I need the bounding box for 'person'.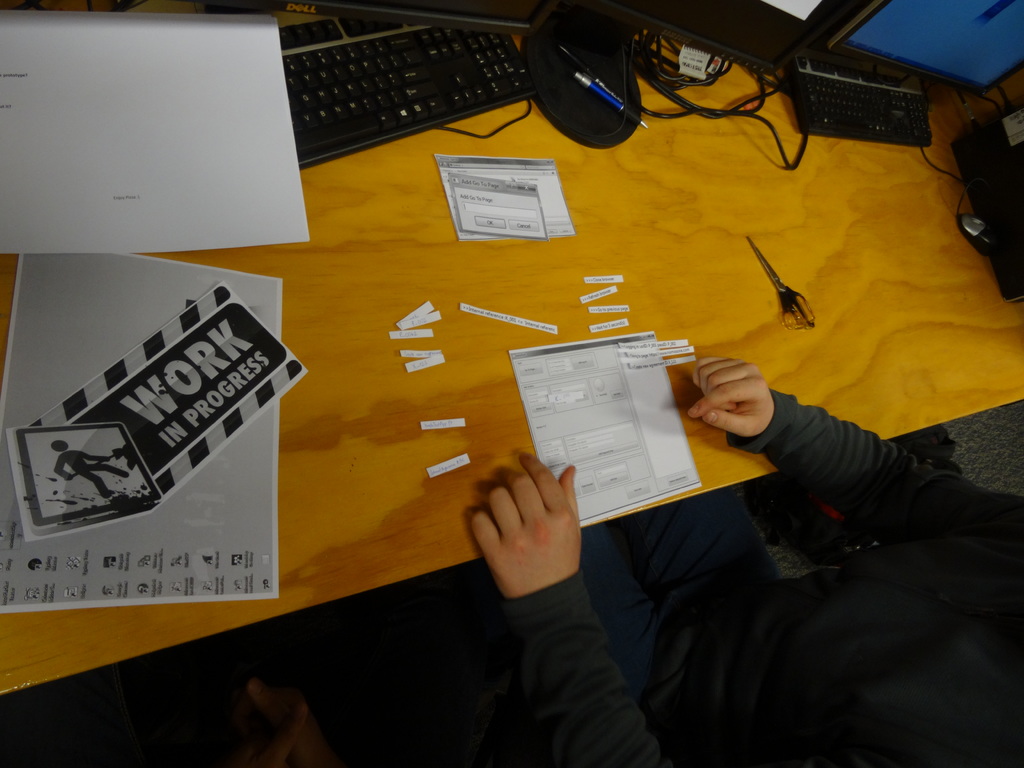
Here it is: box=[472, 353, 1023, 767].
